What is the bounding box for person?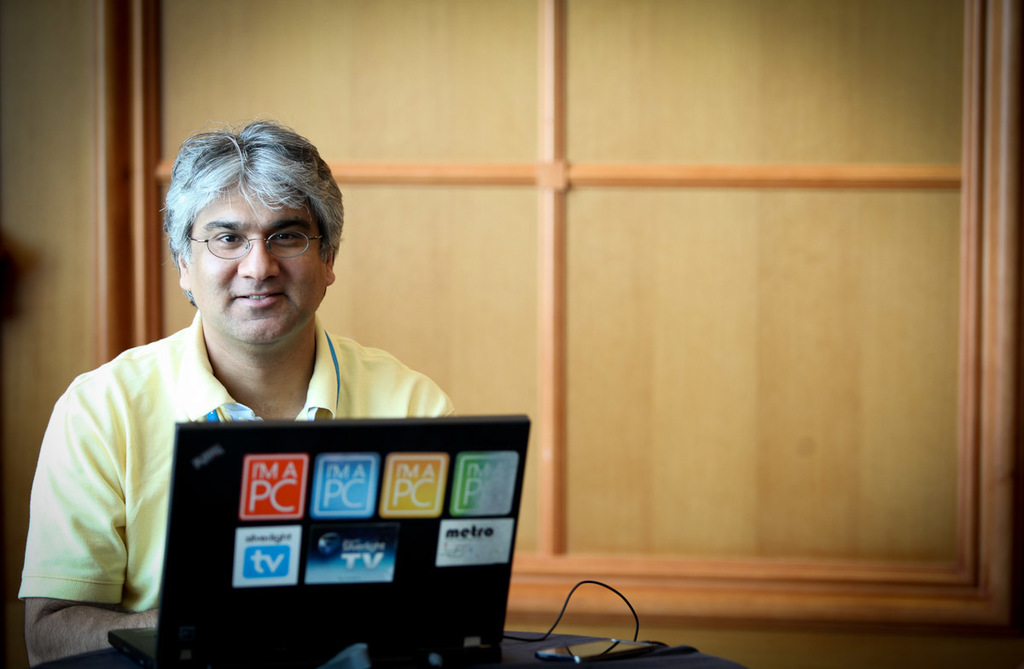
(left=18, top=118, right=463, bottom=666).
